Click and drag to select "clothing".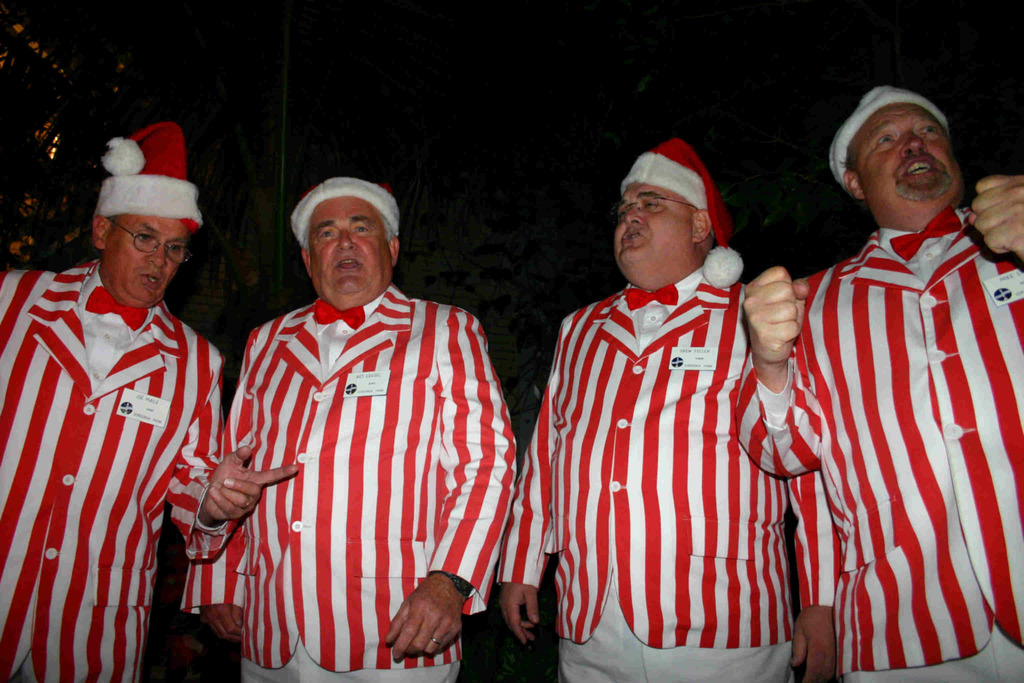
Selection: 0 261 232 682.
